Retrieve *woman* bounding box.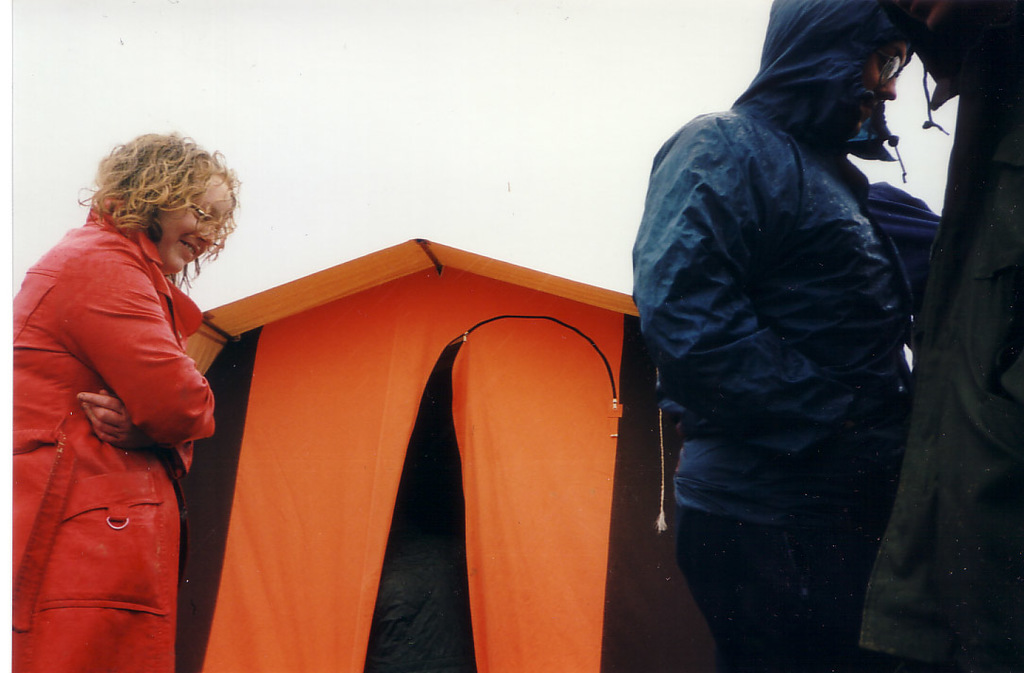
Bounding box: crop(8, 110, 234, 672).
